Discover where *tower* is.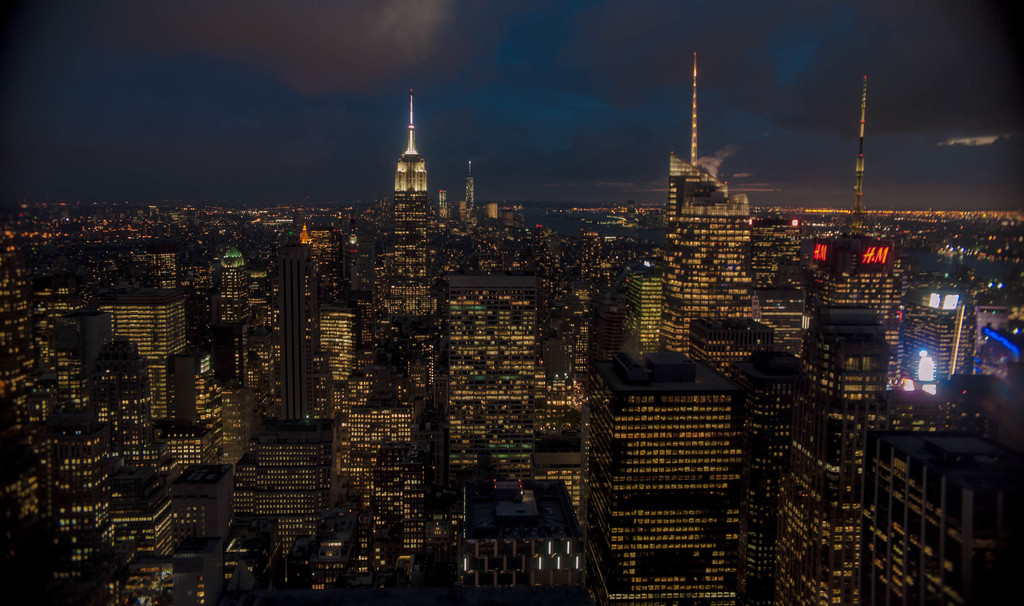
Discovered at box(622, 262, 655, 375).
